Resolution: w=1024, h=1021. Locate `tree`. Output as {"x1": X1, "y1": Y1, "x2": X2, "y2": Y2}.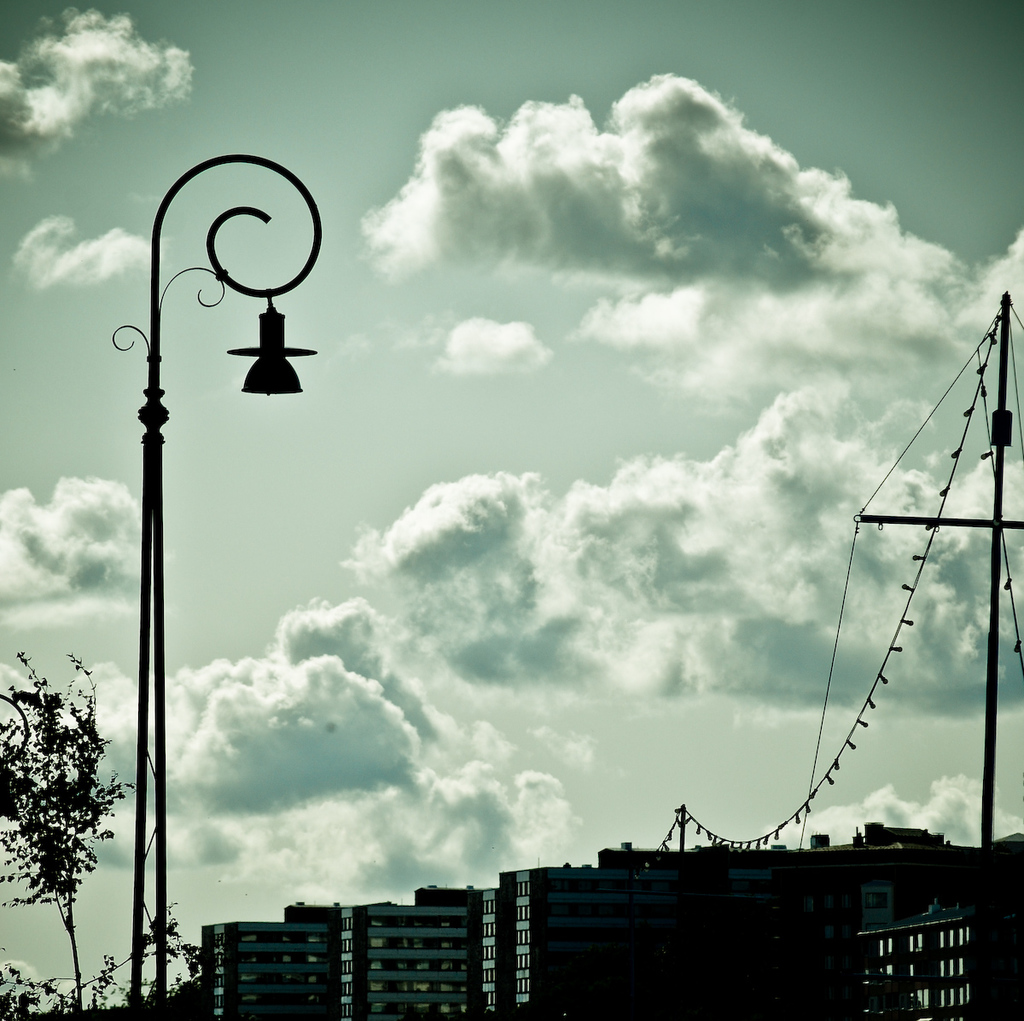
{"x1": 3, "y1": 634, "x2": 123, "y2": 994}.
